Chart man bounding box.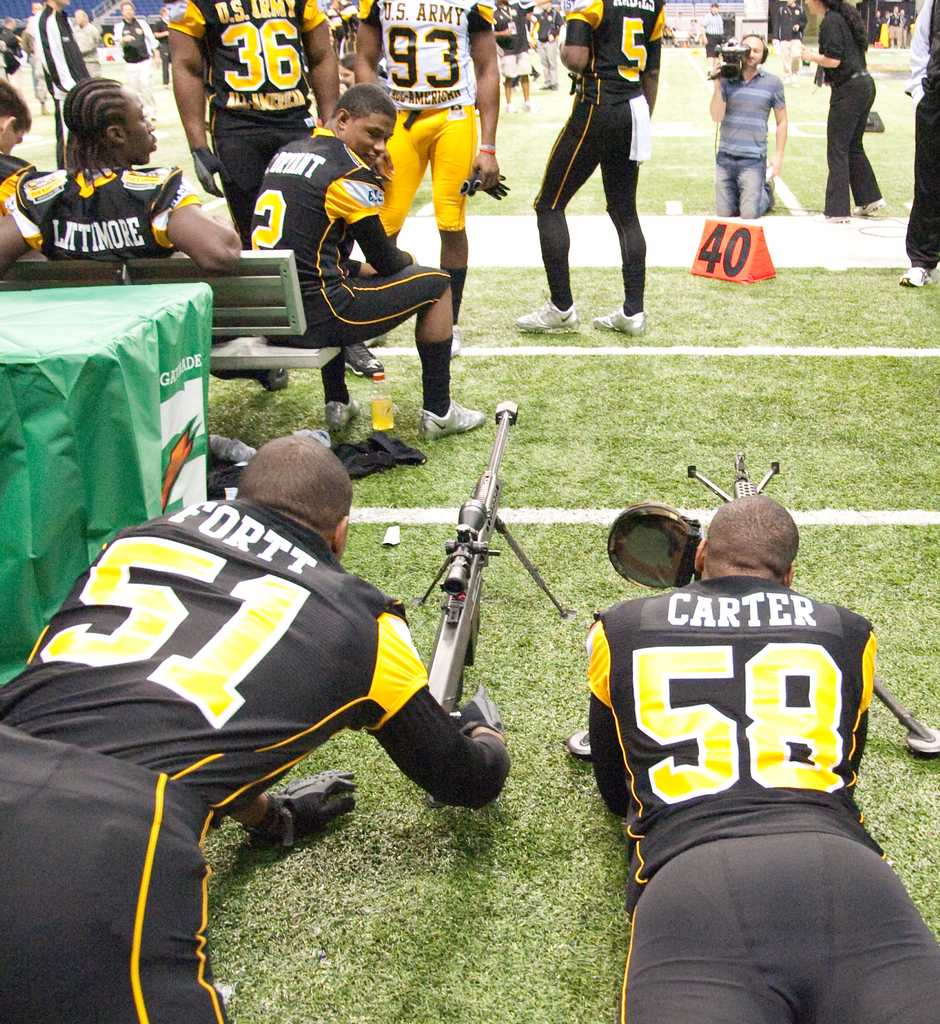
Charted: [x1=33, y1=0, x2=93, y2=171].
